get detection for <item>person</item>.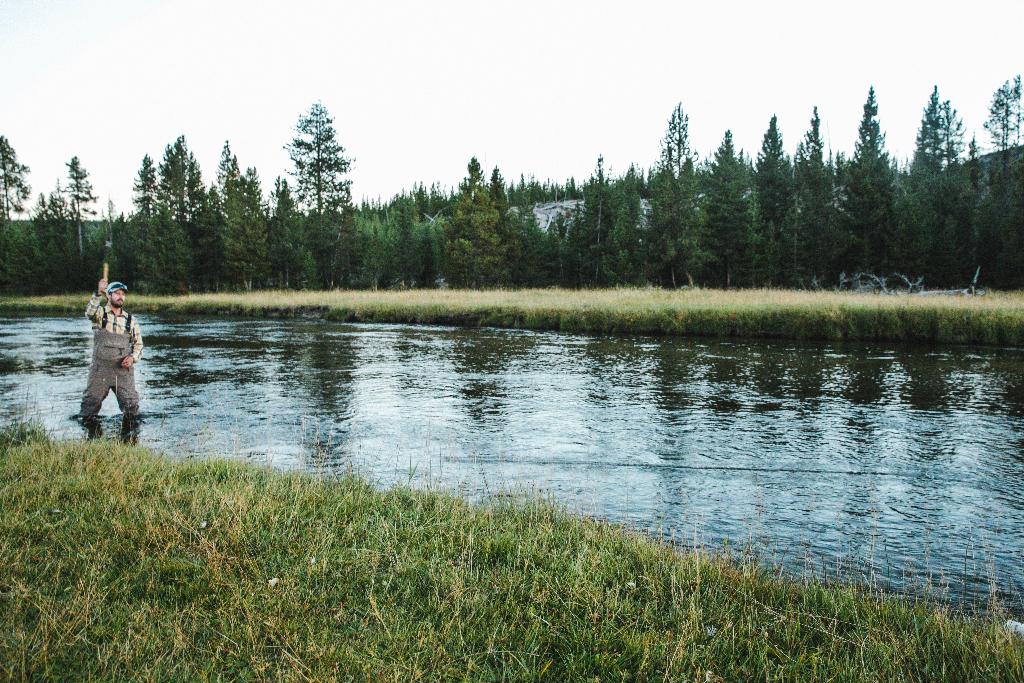
Detection: 75,265,137,443.
